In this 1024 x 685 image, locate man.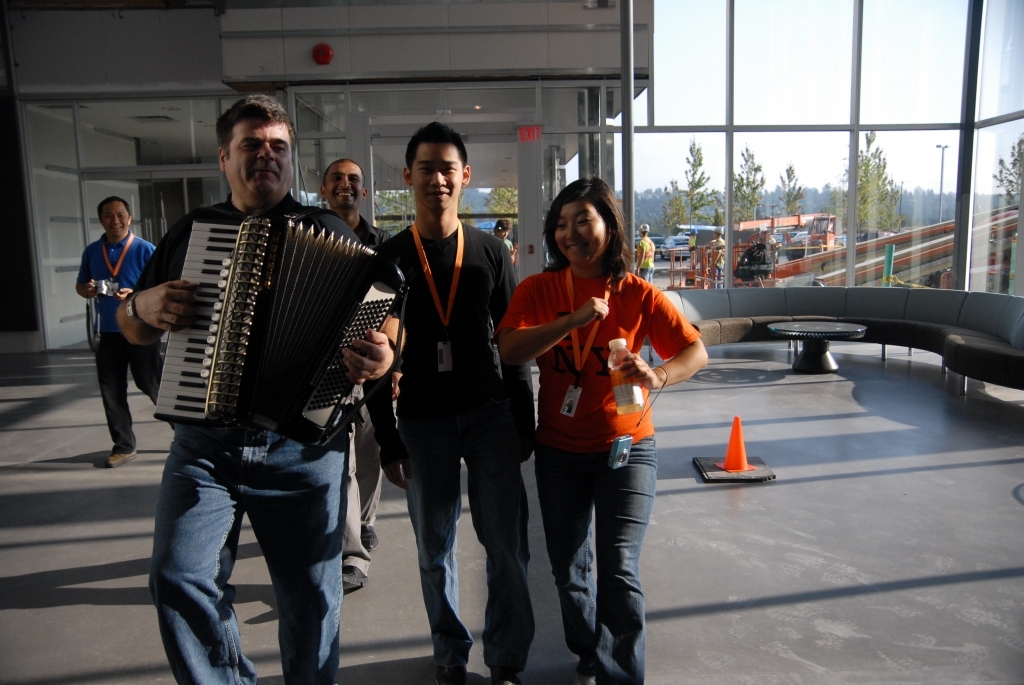
Bounding box: [320, 158, 392, 549].
